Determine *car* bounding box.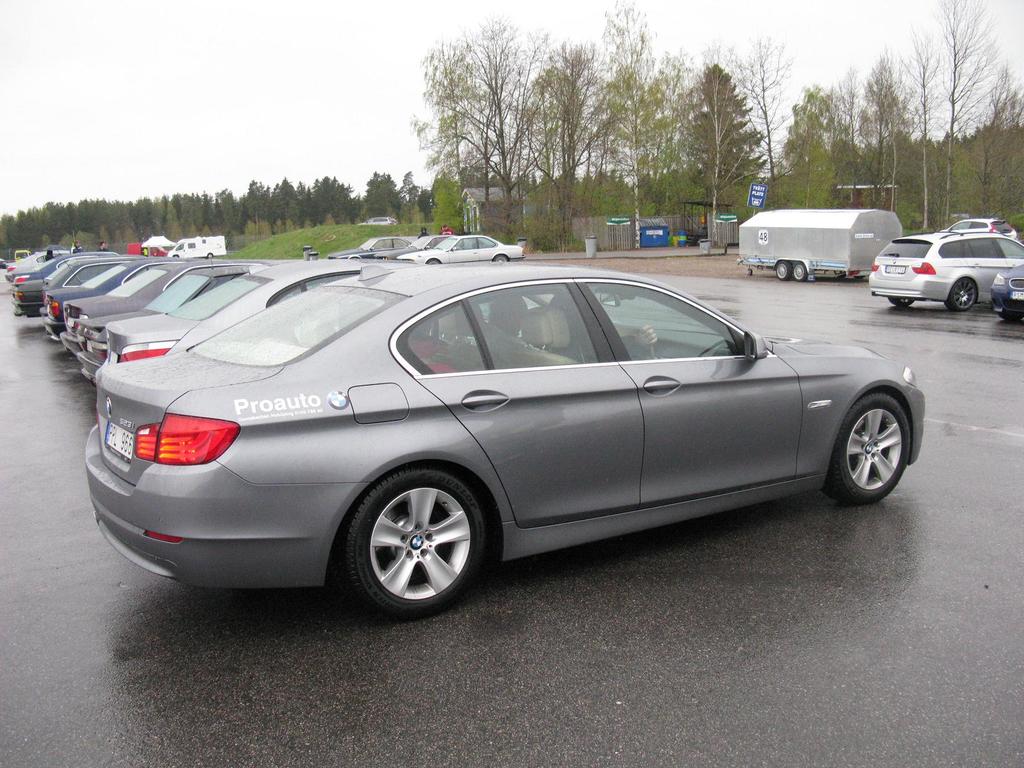
Determined: crop(355, 216, 396, 227).
